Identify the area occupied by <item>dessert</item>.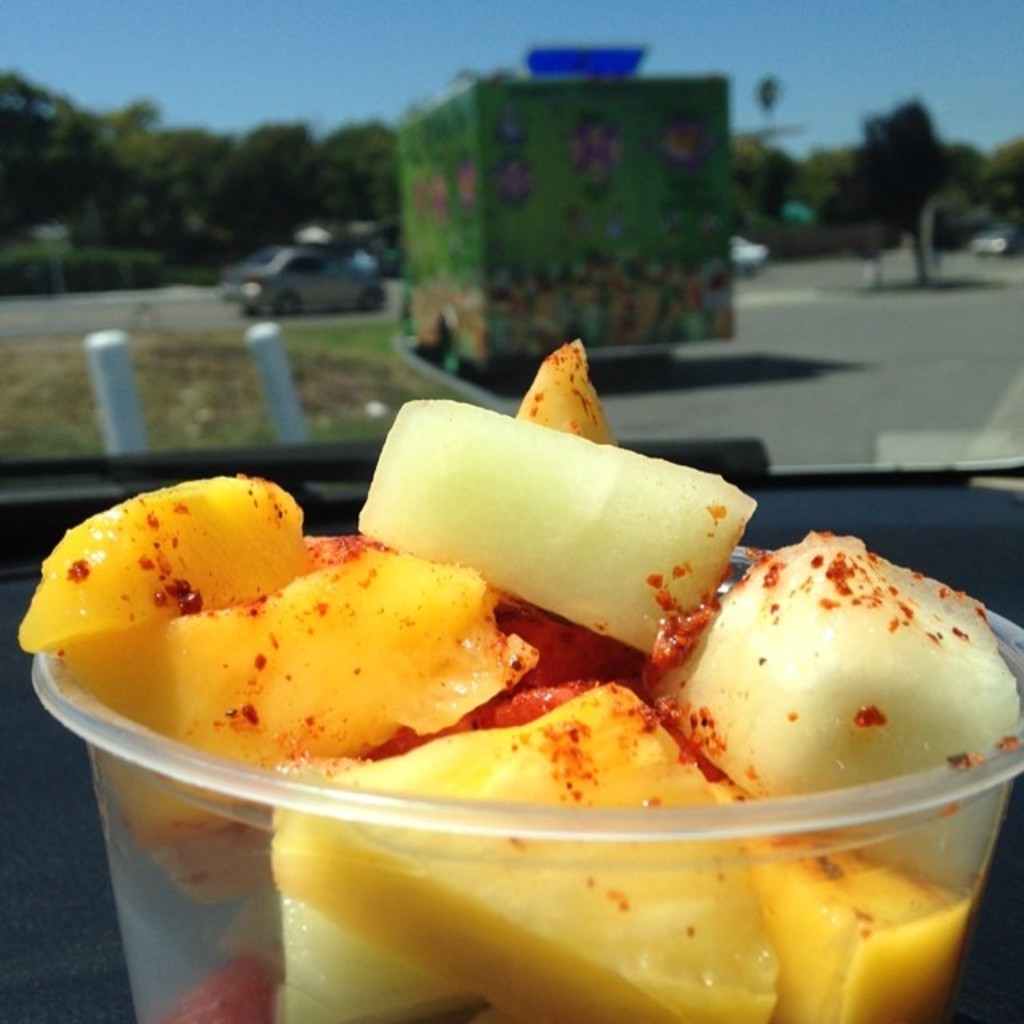
Area: region(269, 683, 782, 1022).
